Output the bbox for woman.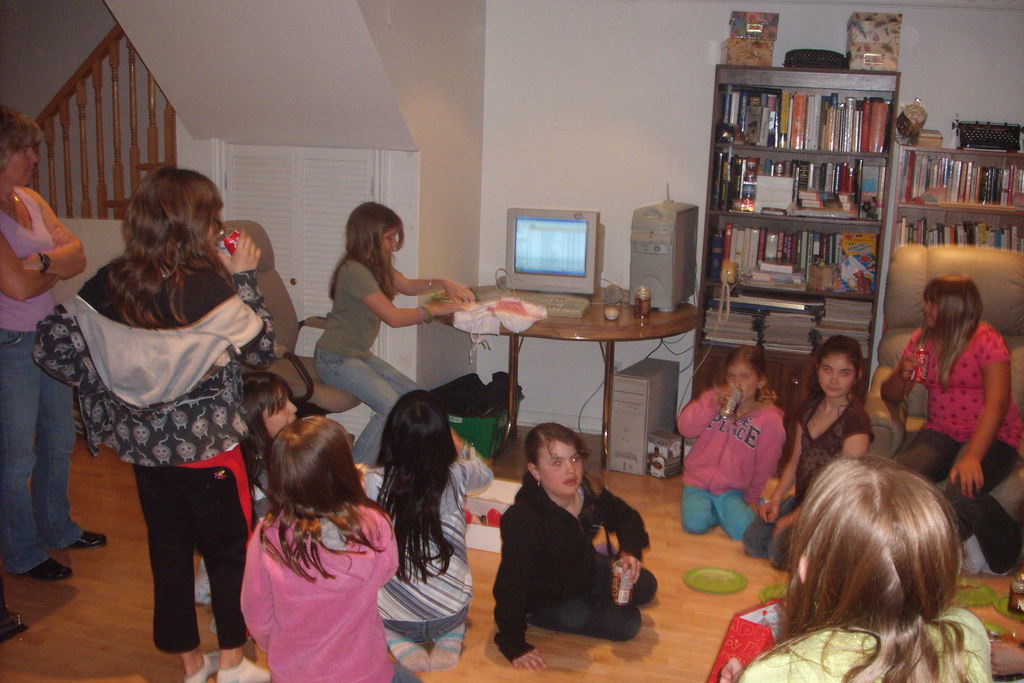
301:202:481:486.
